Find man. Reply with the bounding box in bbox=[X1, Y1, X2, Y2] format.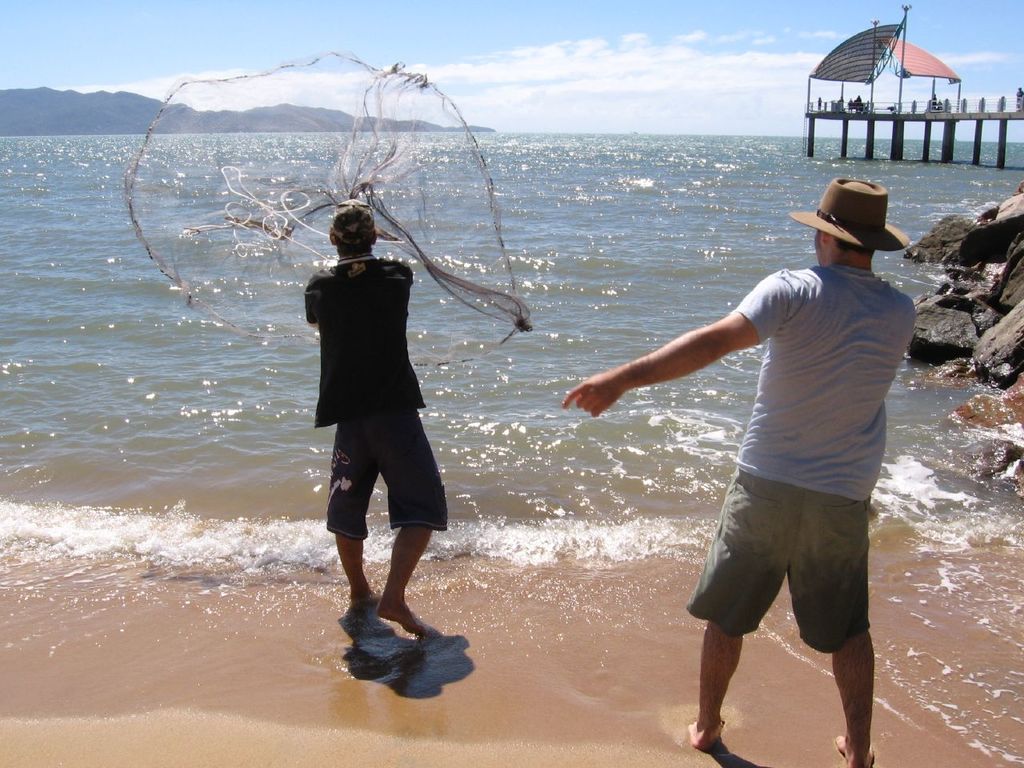
bbox=[305, 191, 457, 631].
